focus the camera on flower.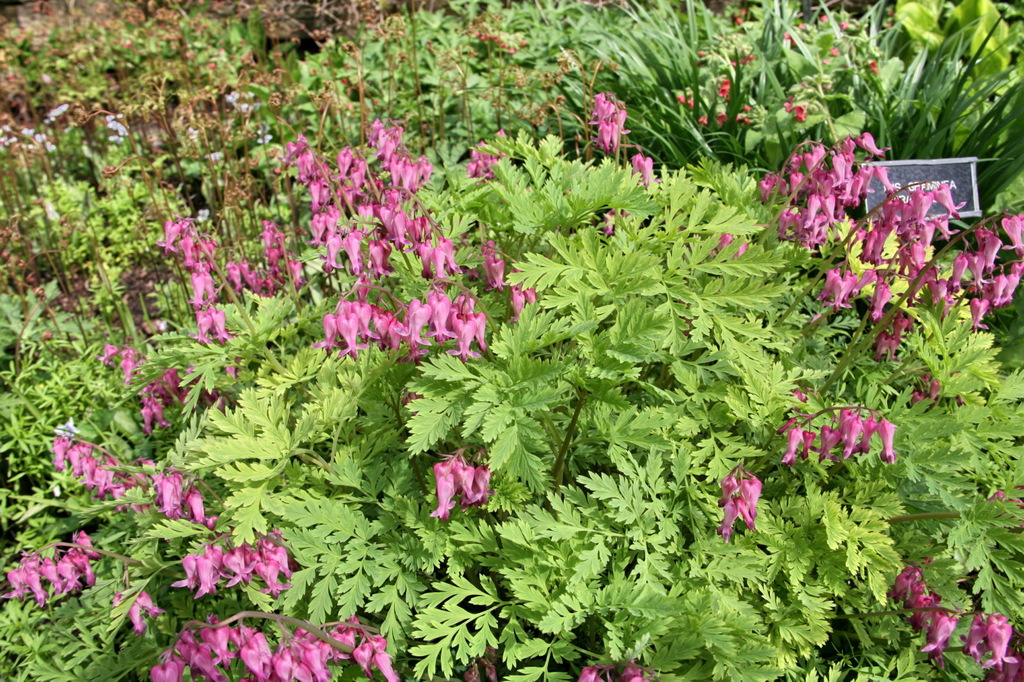
Focus region: 422/455/494/525.
